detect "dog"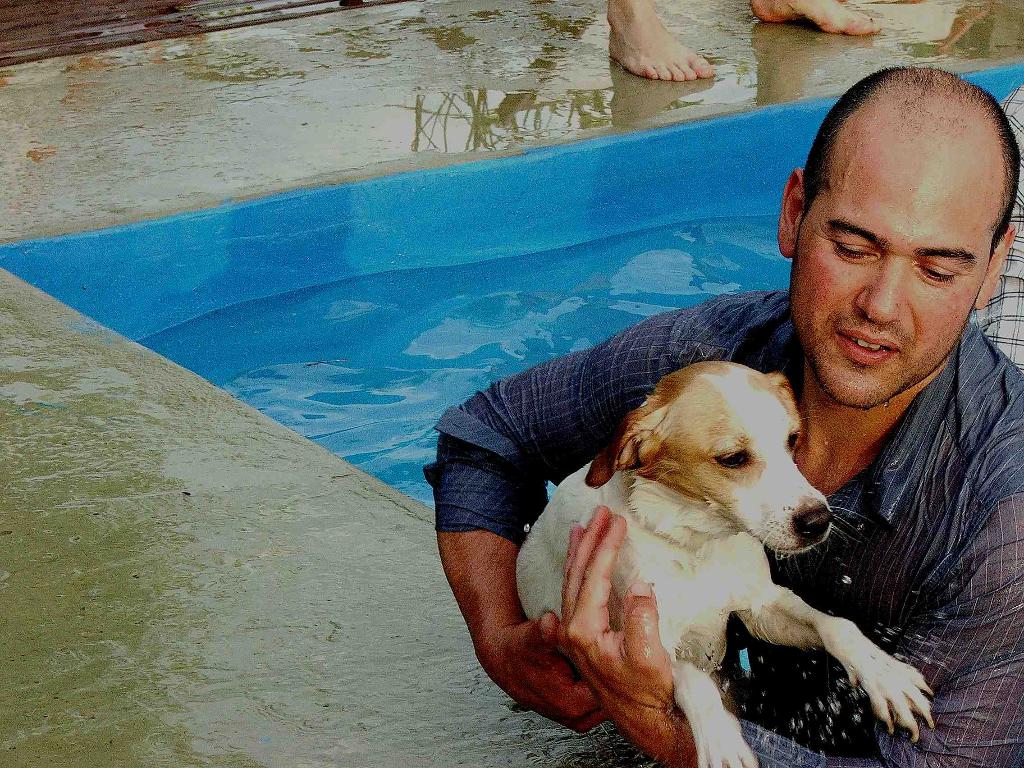
l=515, t=362, r=939, b=767
